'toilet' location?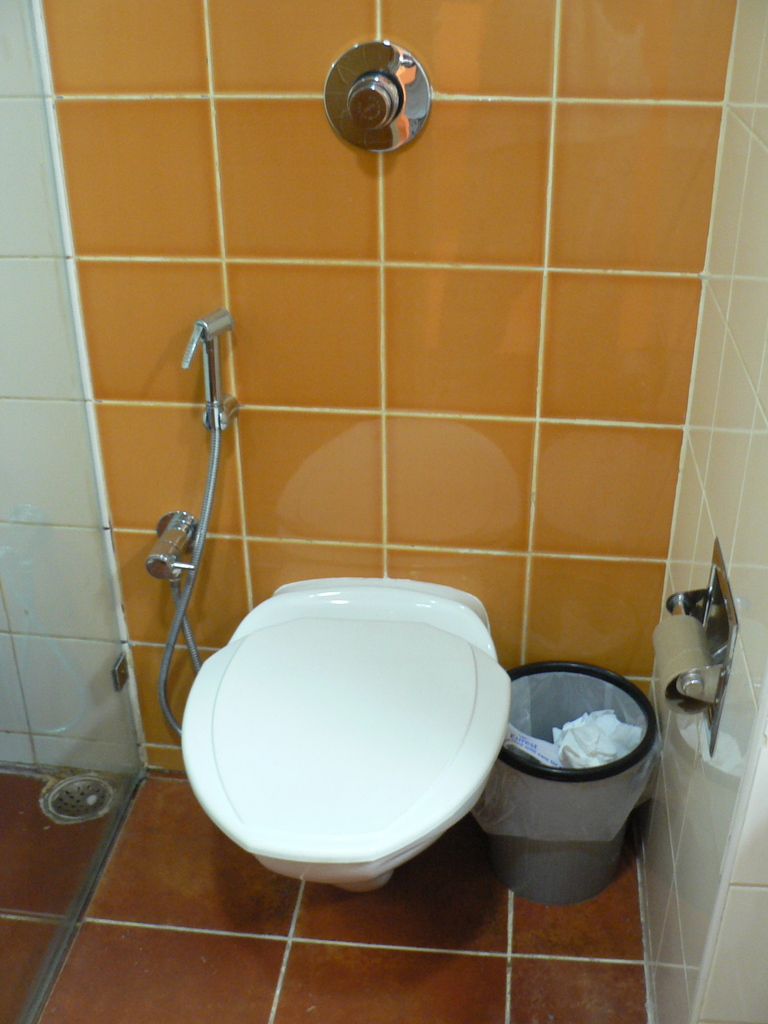
<bbox>163, 547, 525, 899</bbox>
